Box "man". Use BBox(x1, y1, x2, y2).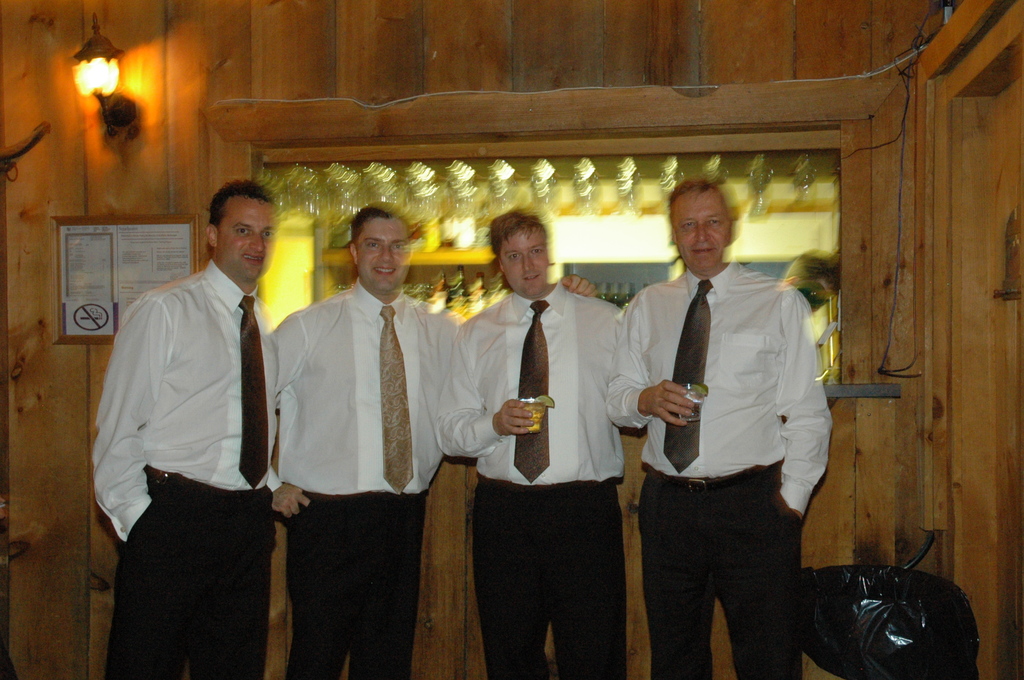
BBox(271, 195, 459, 679).
